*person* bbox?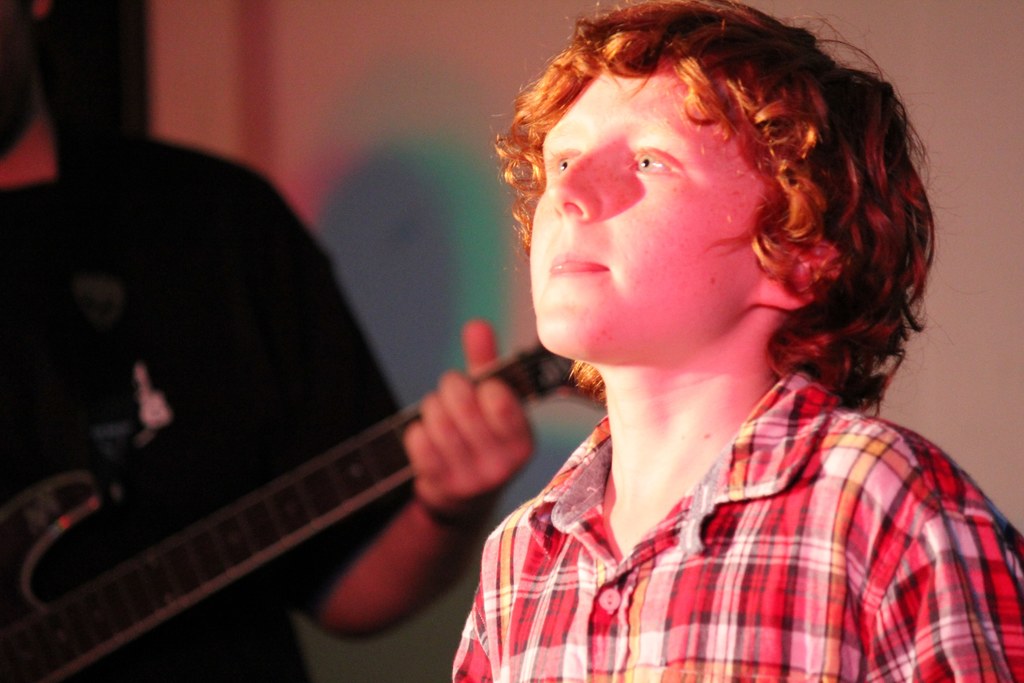
l=442, t=0, r=1023, b=682
